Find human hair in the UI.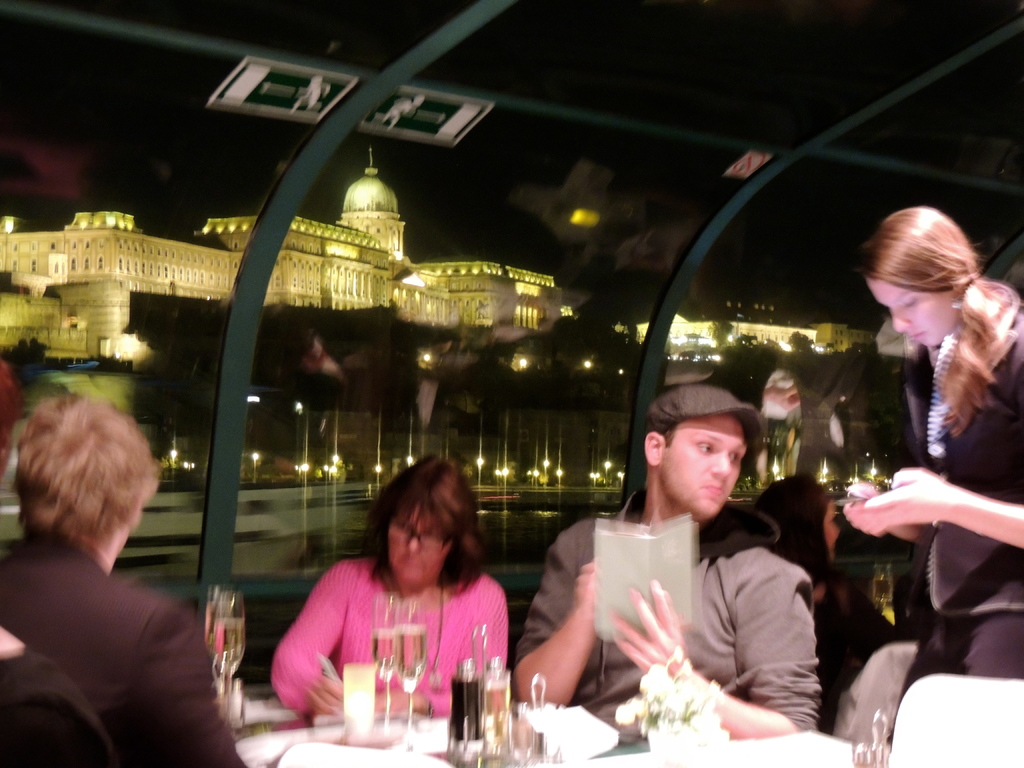
UI element at <region>862, 204, 1012, 436</region>.
